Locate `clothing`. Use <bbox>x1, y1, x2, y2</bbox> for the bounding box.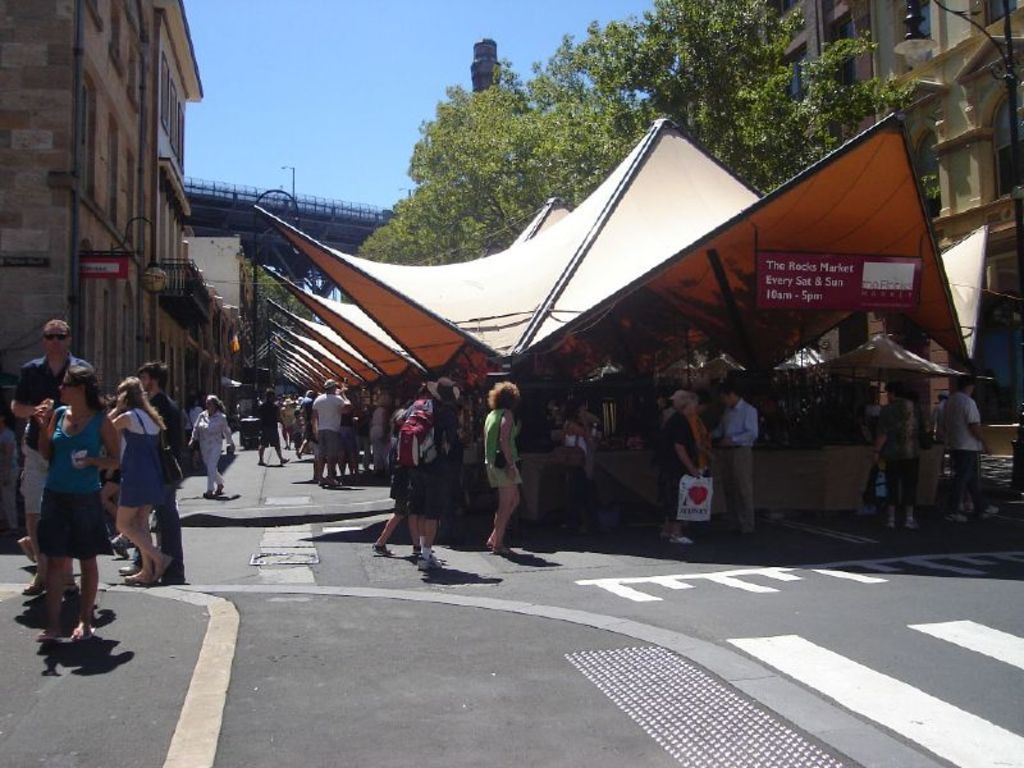
<bbox>657, 410, 701, 522</bbox>.
